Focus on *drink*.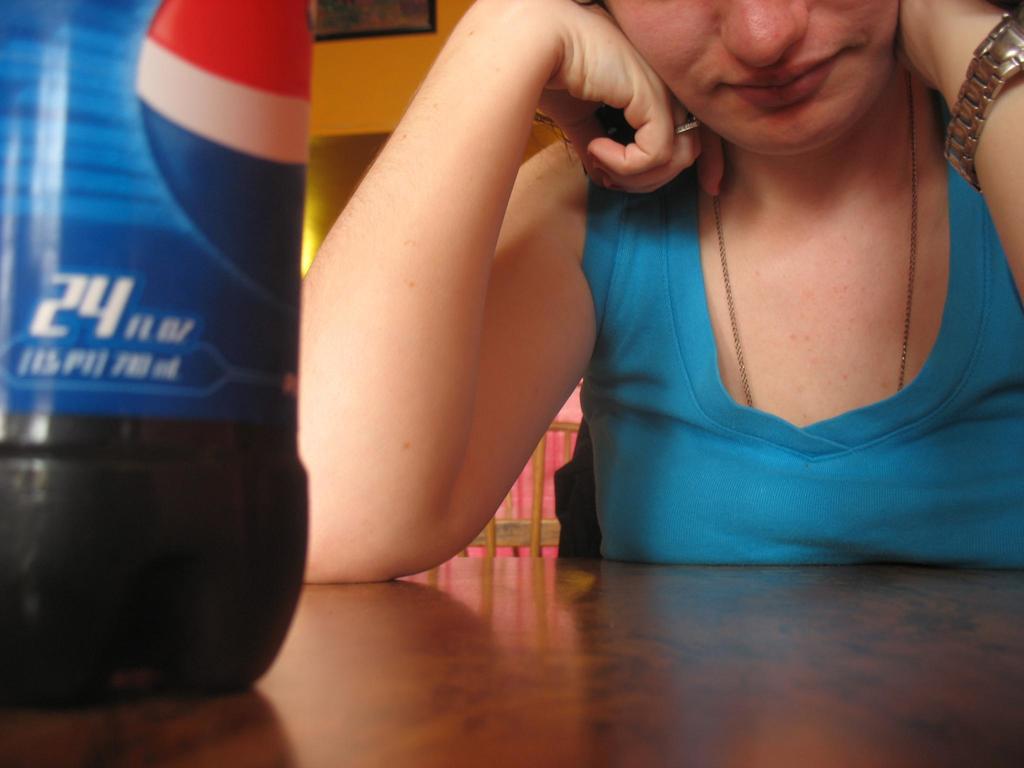
Focused at 0:0:310:709.
